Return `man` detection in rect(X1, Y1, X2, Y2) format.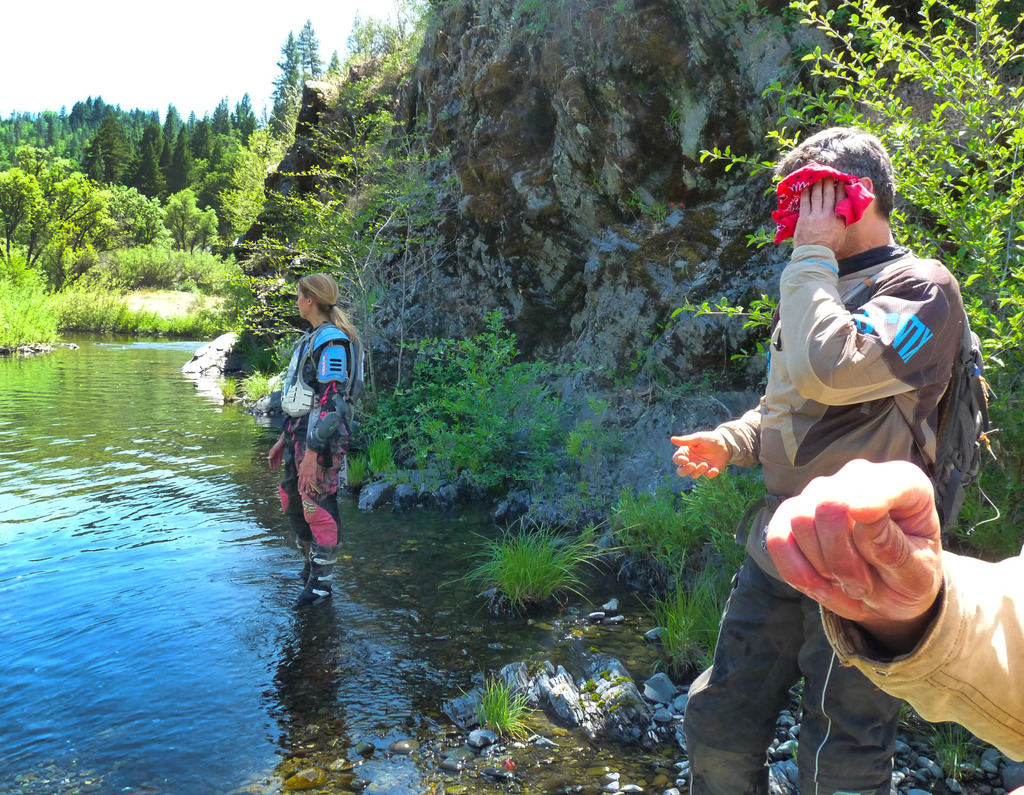
rect(677, 179, 987, 794).
